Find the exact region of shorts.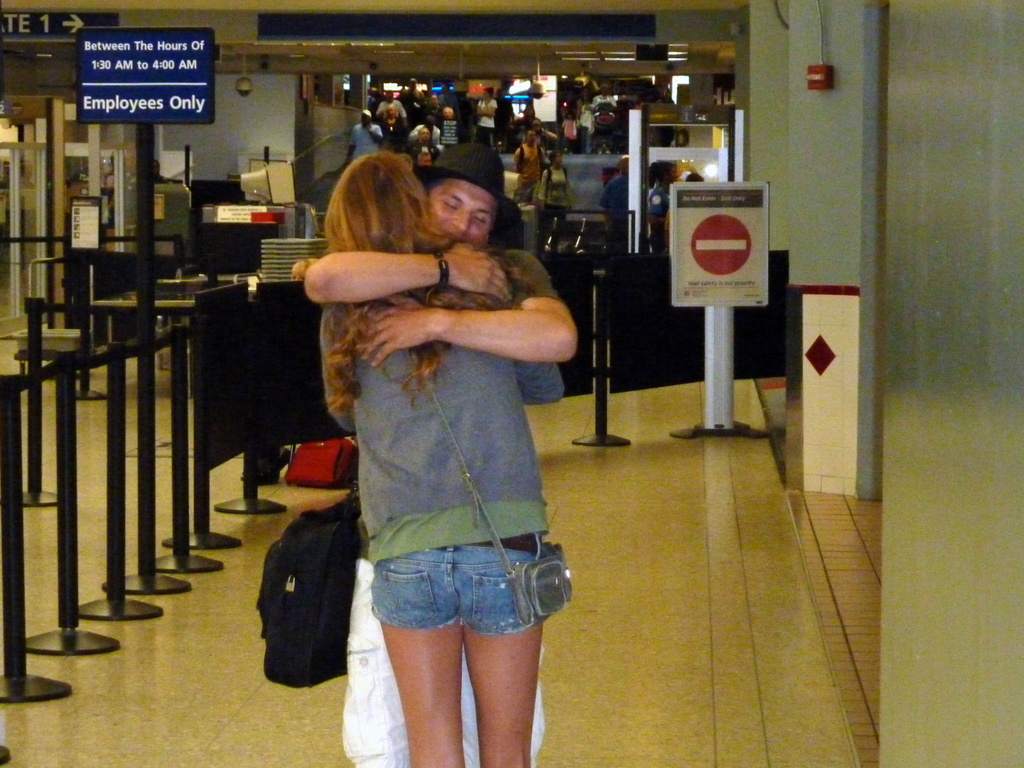
Exact region: [337, 531, 543, 672].
